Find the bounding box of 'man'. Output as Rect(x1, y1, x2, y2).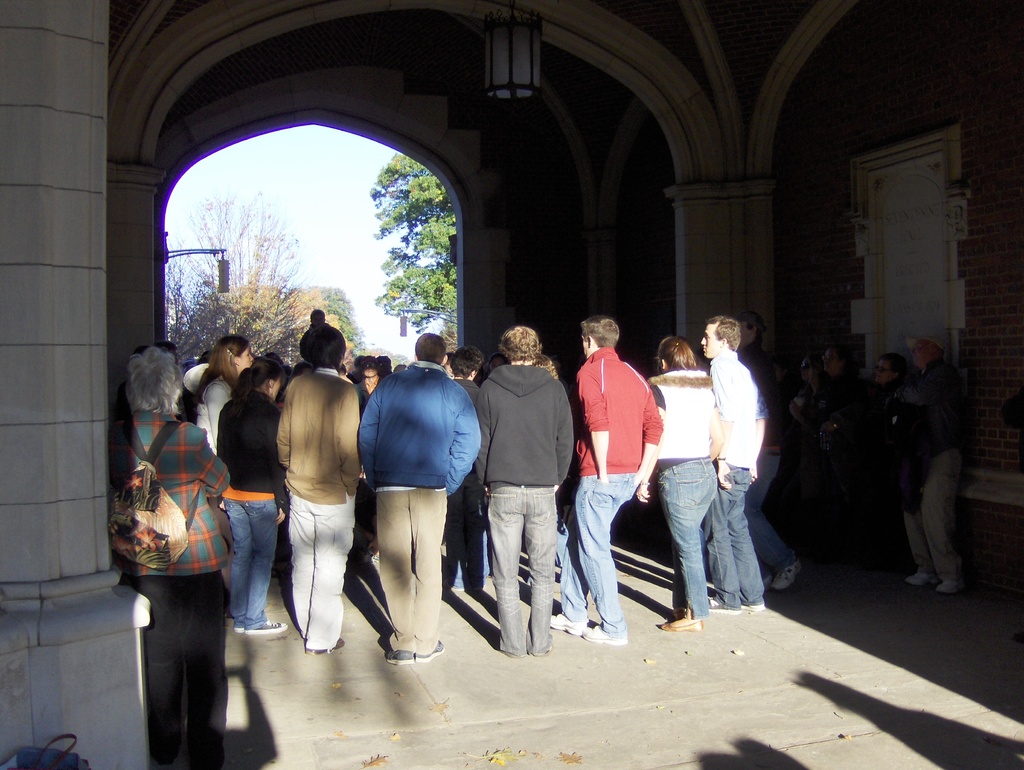
Rect(275, 326, 363, 652).
